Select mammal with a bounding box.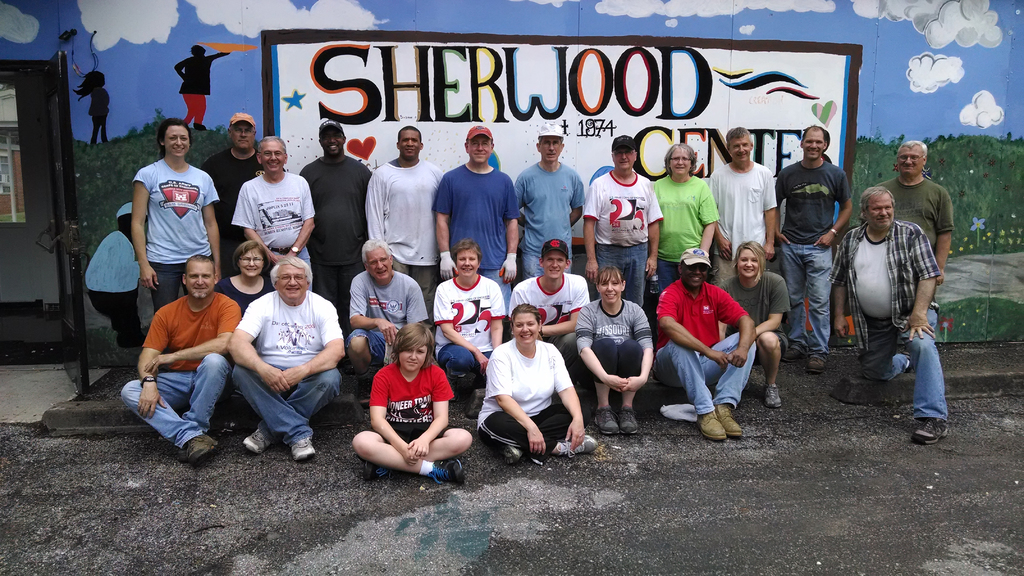
474,312,598,465.
